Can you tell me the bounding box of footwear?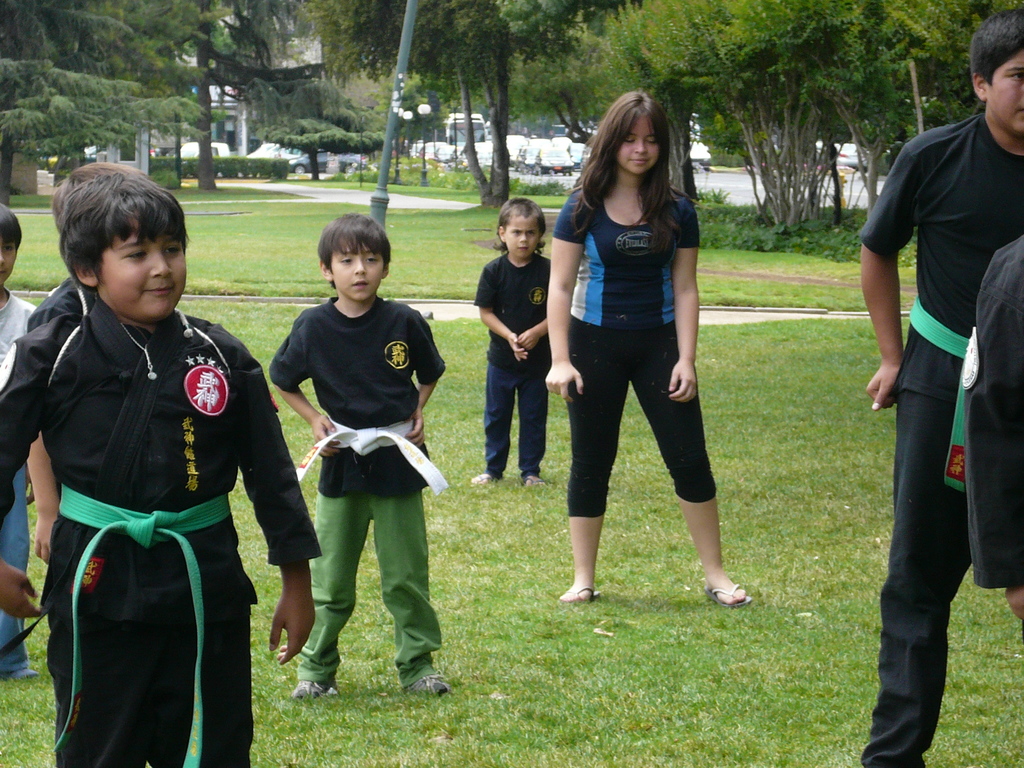
BBox(408, 674, 449, 692).
